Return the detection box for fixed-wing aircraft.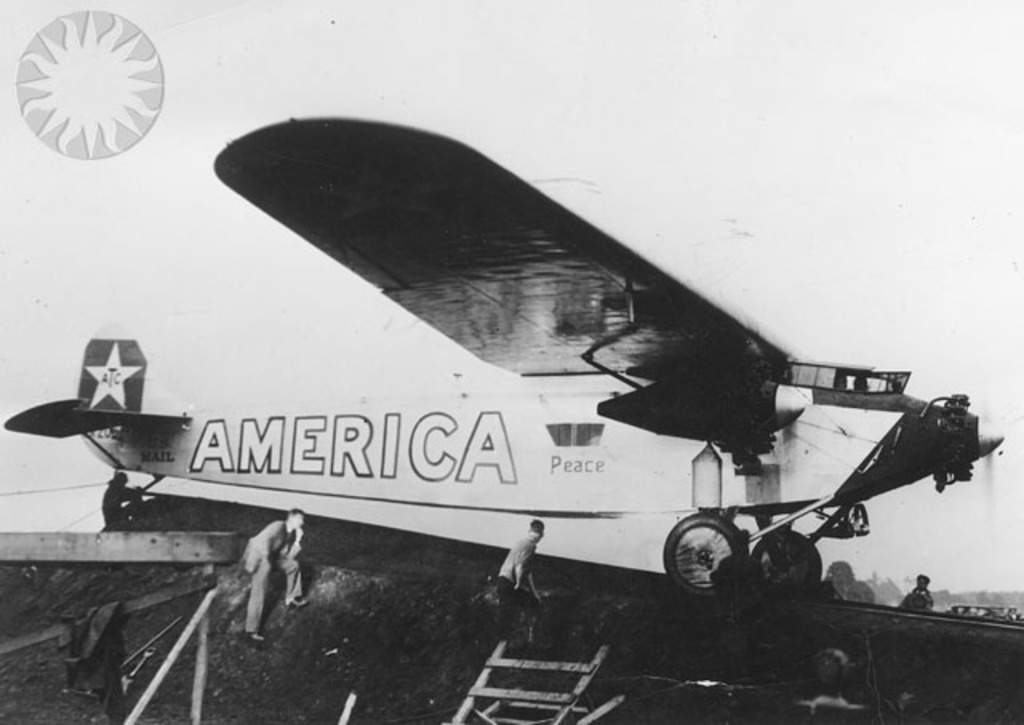
box(0, 117, 1010, 603).
